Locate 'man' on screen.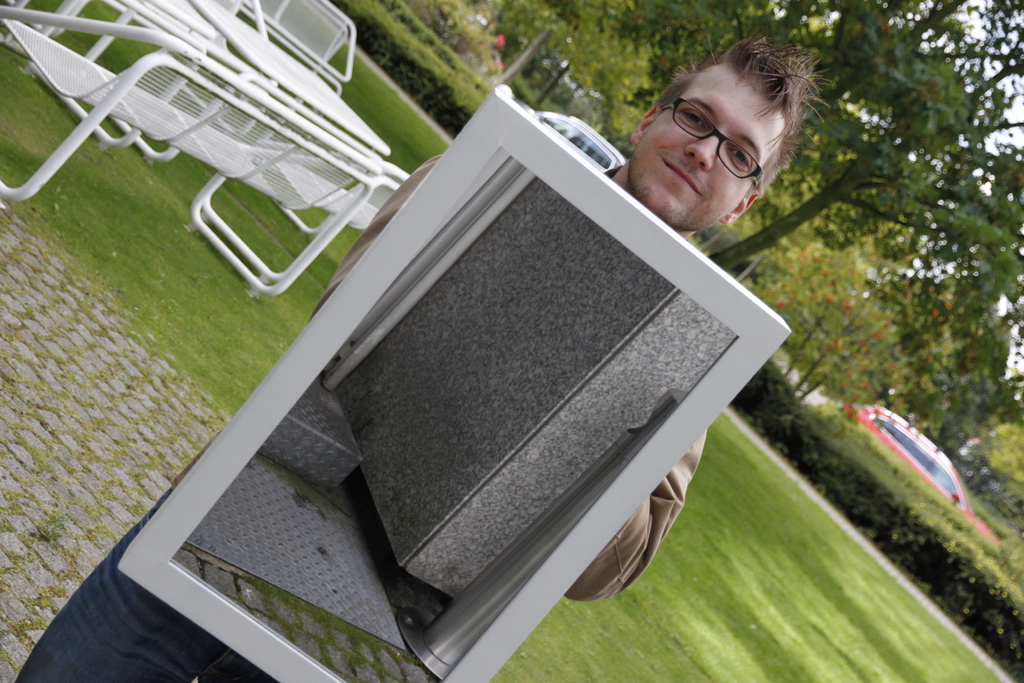
On screen at locate(6, 35, 831, 682).
